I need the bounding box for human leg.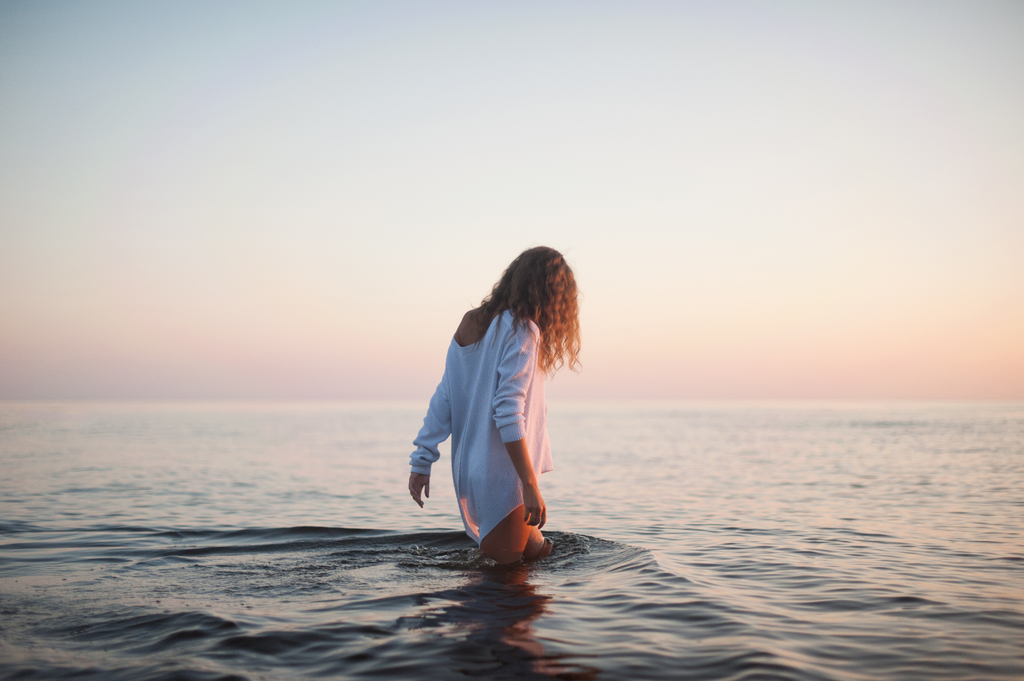
Here it is: (456, 461, 556, 561).
